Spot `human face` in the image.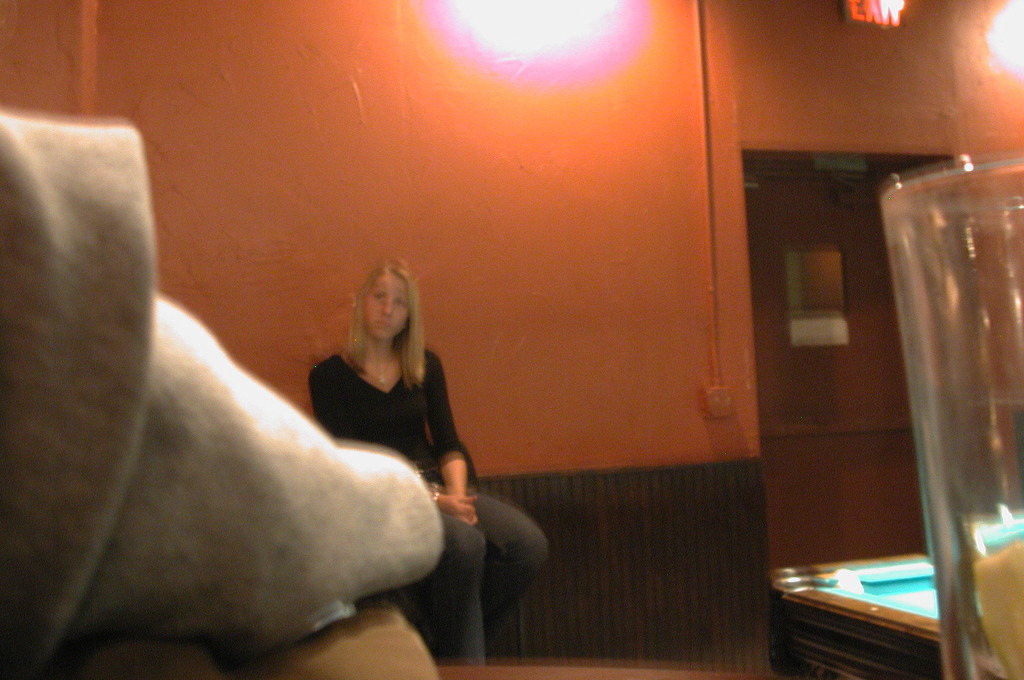
`human face` found at bbox=(368, 265, 410, 343).
